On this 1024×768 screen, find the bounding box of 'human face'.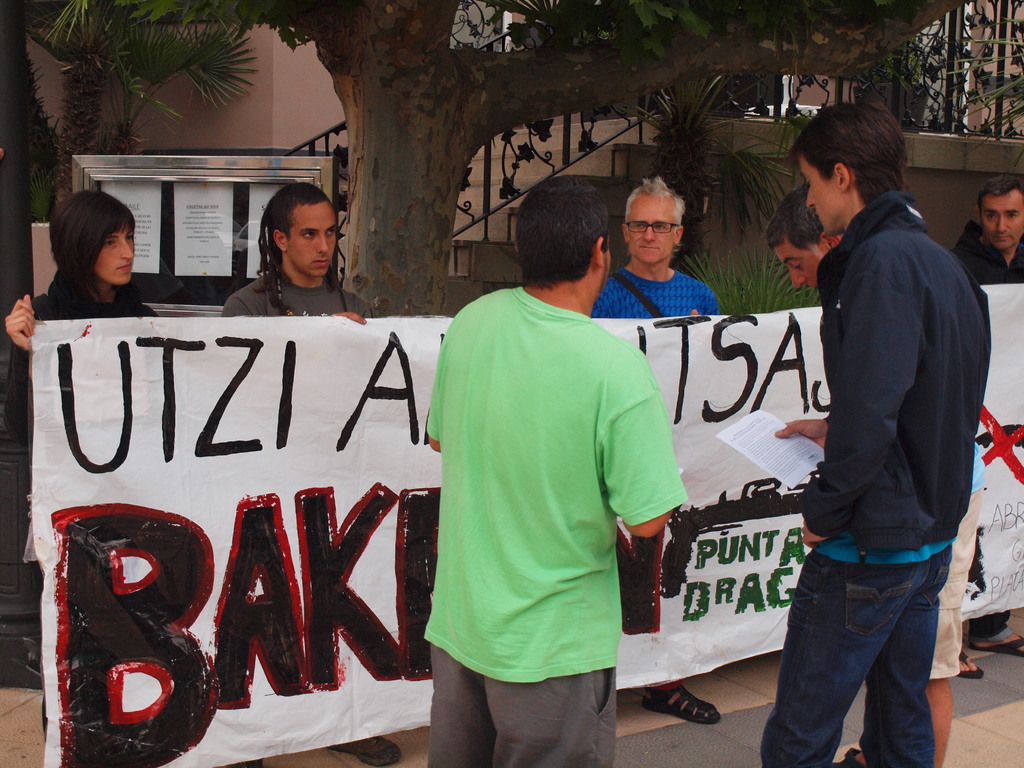
Bounding box: left=803, top=151, right=858, bottom=229.
